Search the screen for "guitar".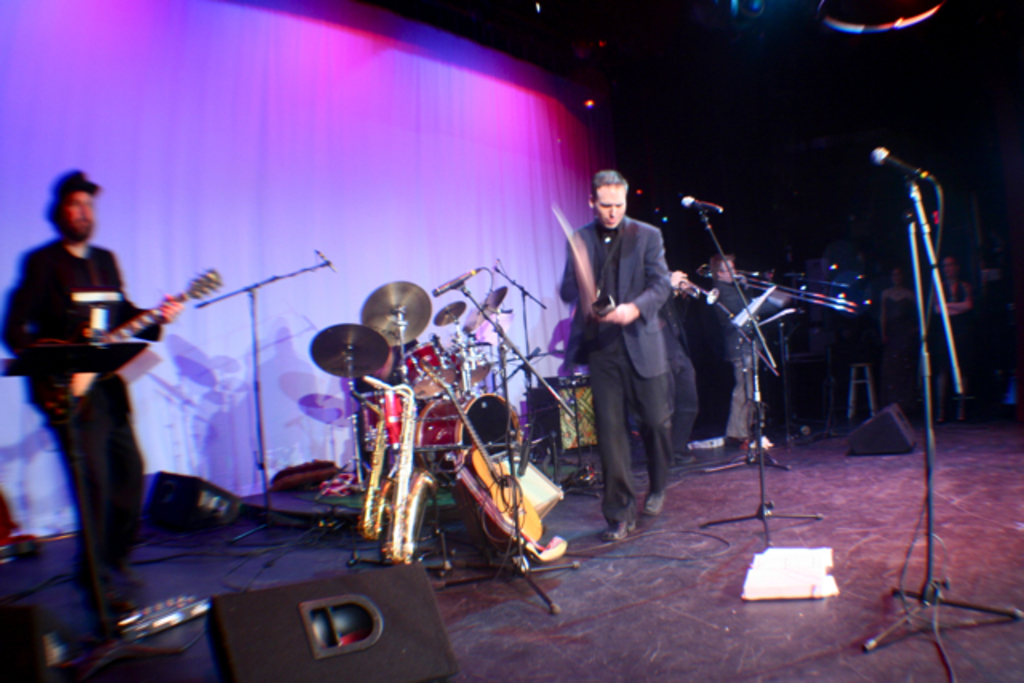
Found at [29, 264, 219, 419].
